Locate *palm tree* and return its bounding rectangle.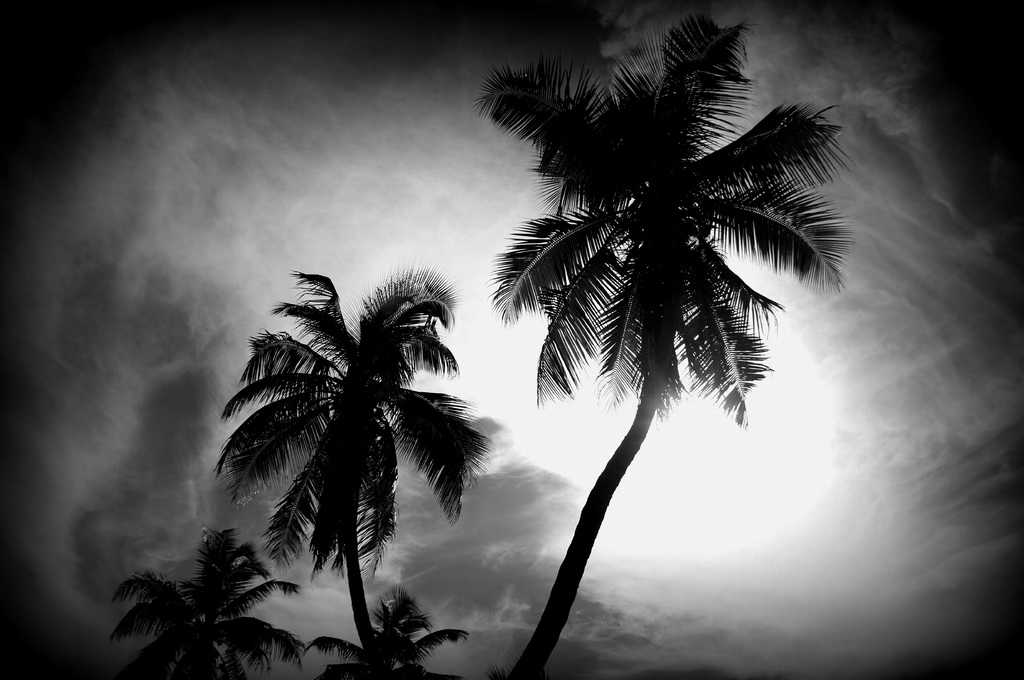
region(109, 521, 302, 679).
